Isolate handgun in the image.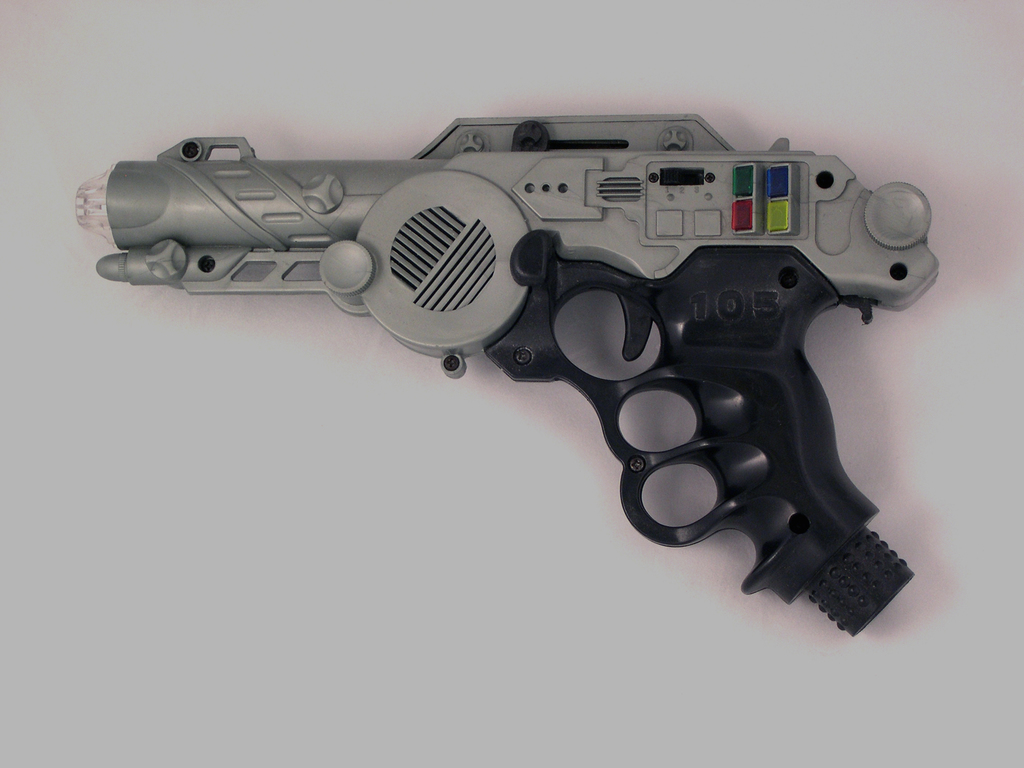
Isolated region: {"left": 73, "top": 111, "right": 942, "bottom": 637}.
